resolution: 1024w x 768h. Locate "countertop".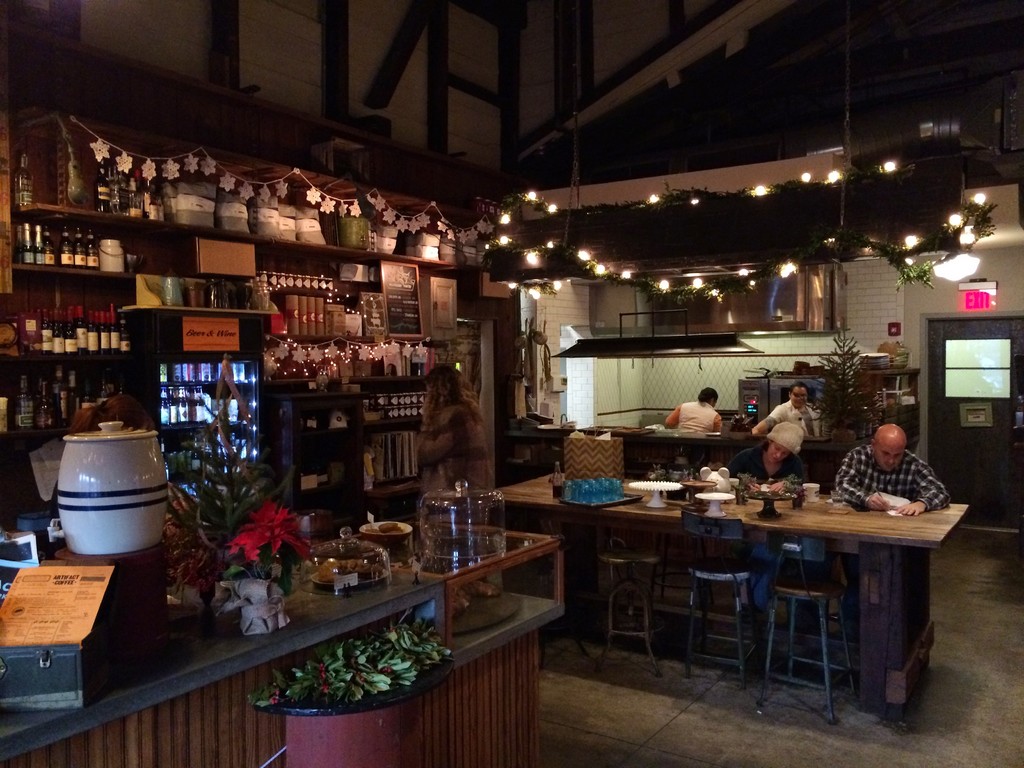
BBox(580, 419, 796, 445).
